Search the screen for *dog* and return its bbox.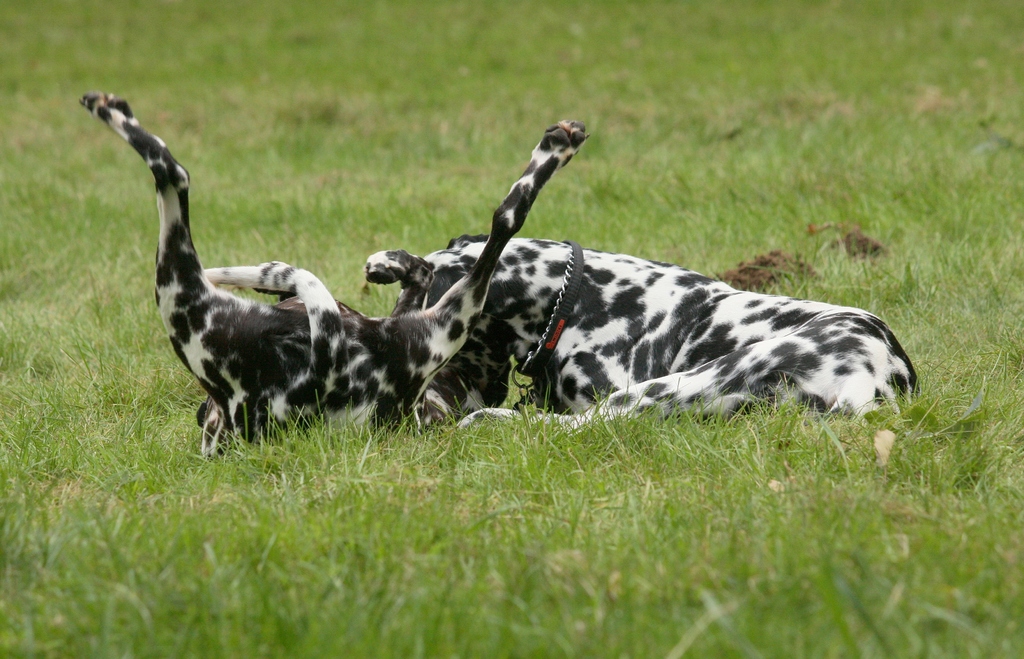
Found: {"x1": 76, "y1": 92, "x2": 589, "y2": 450}.
